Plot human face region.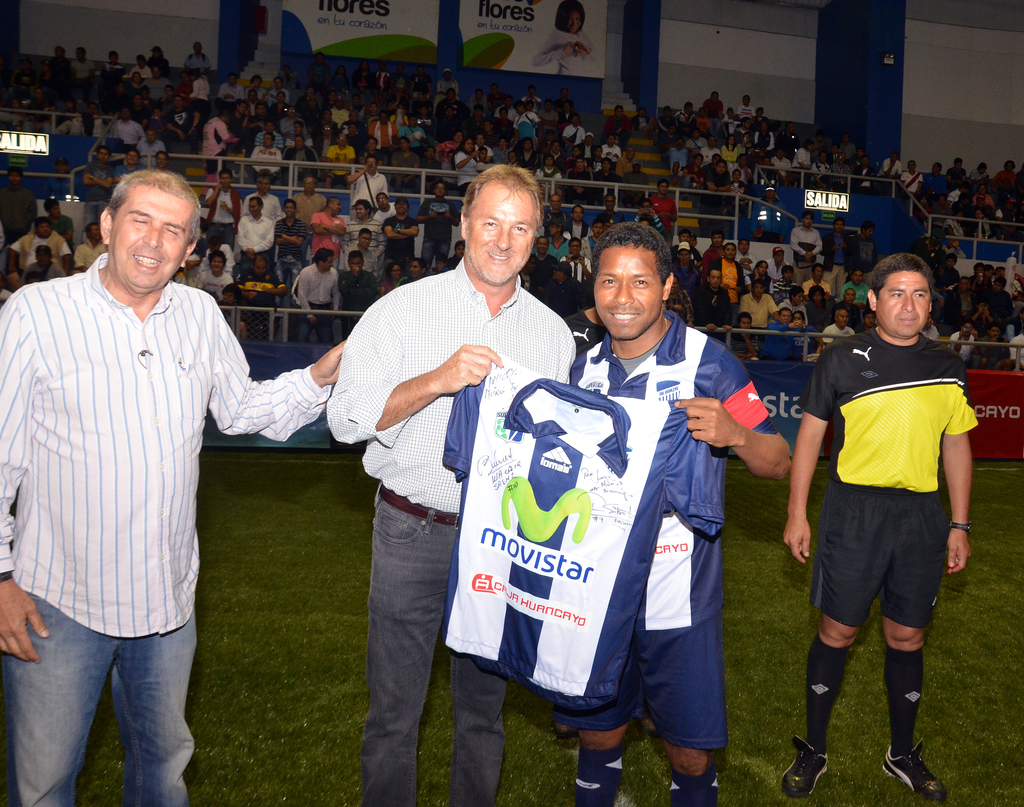
Plotted at box(687, 102, 695, 115).
